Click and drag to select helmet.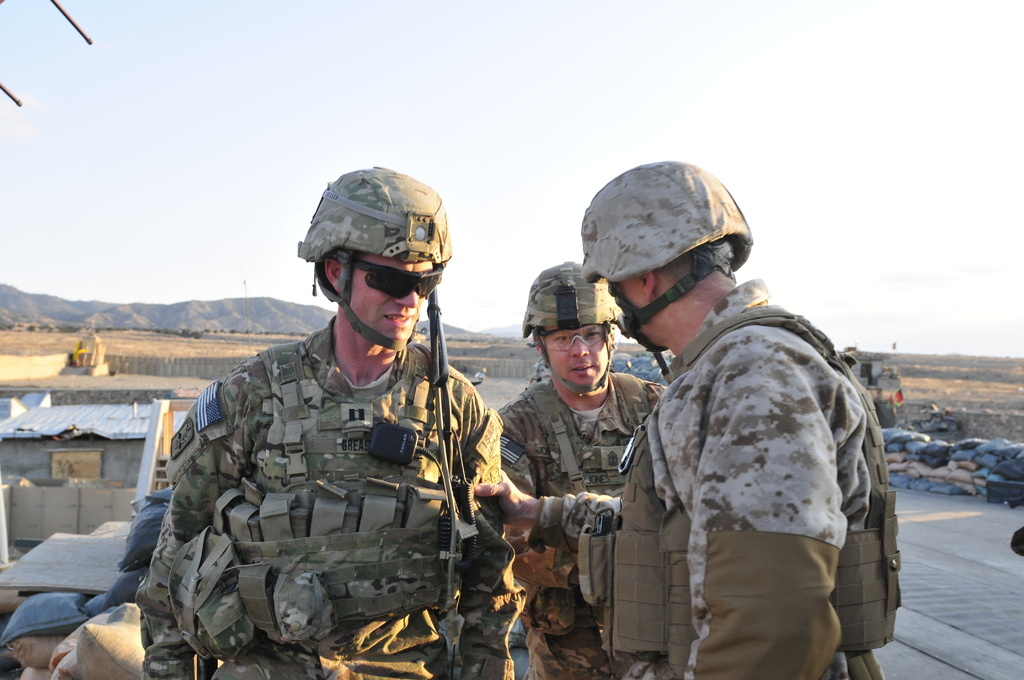
Selection: box(506, 264, 621, 395).
